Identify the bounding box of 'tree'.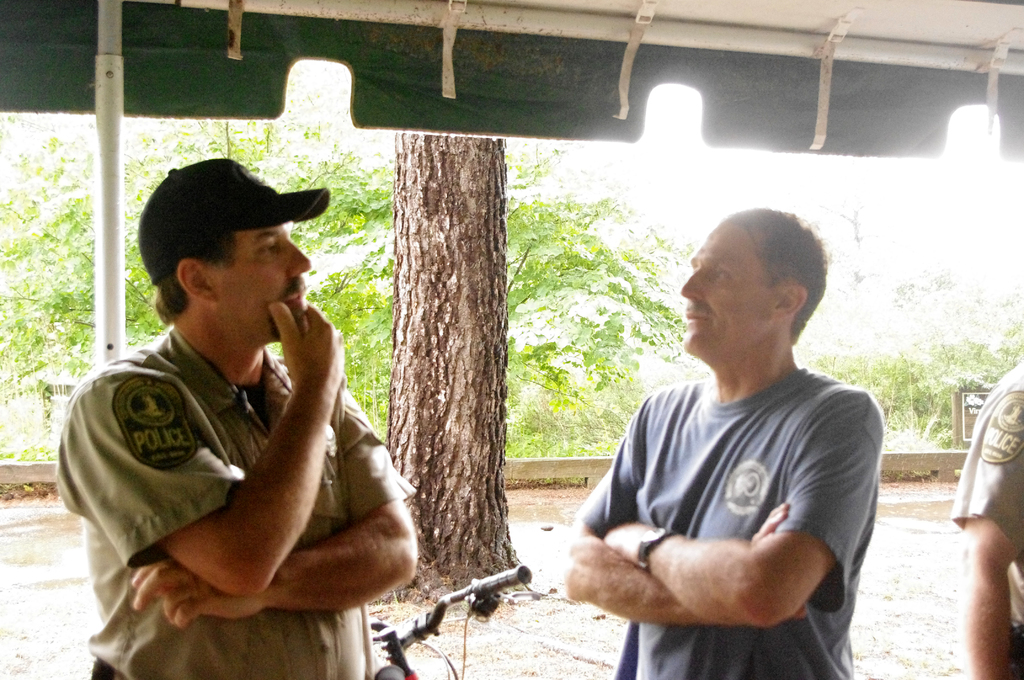
l=0, t=52, r=691, b=467.
